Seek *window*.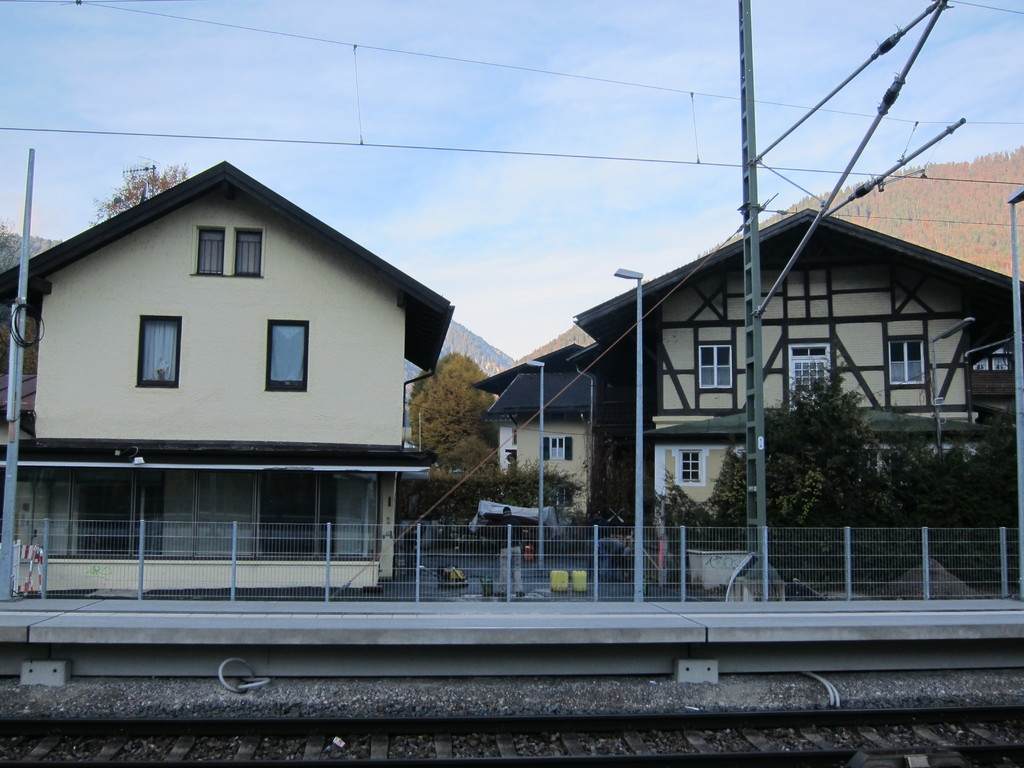
[232, 226, 265, 277].
